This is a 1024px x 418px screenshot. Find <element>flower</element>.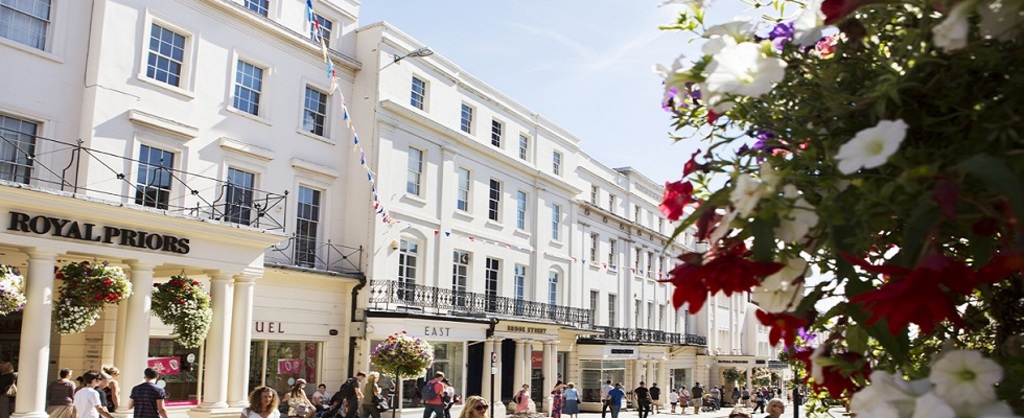
Bounding box: pyautogui.locateOnScreen(939, 349, 1007, 402).
